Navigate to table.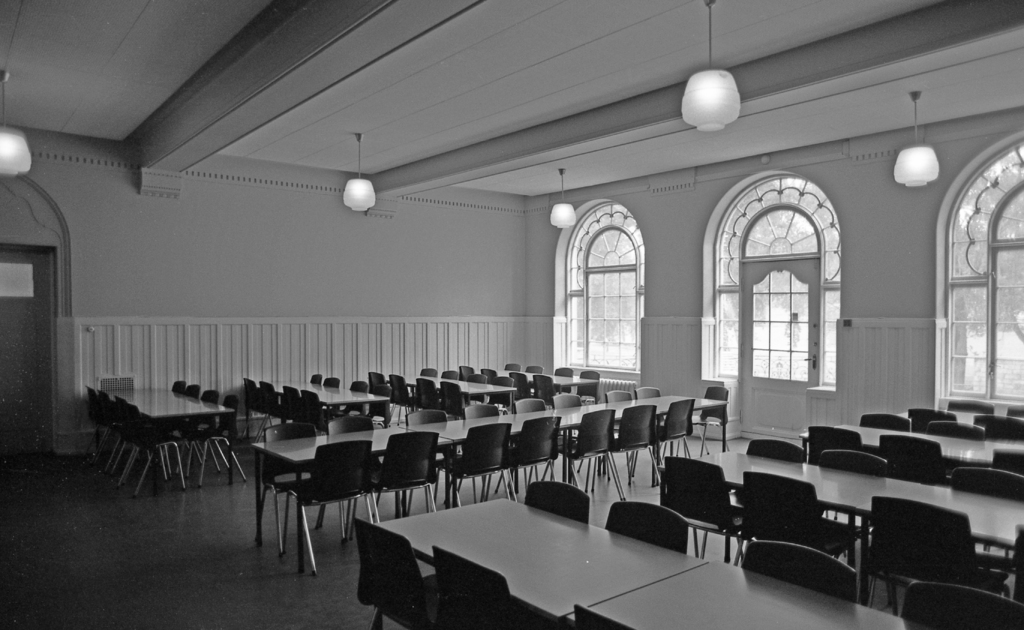
Navigation target: 659, 451, 1023, 597.
